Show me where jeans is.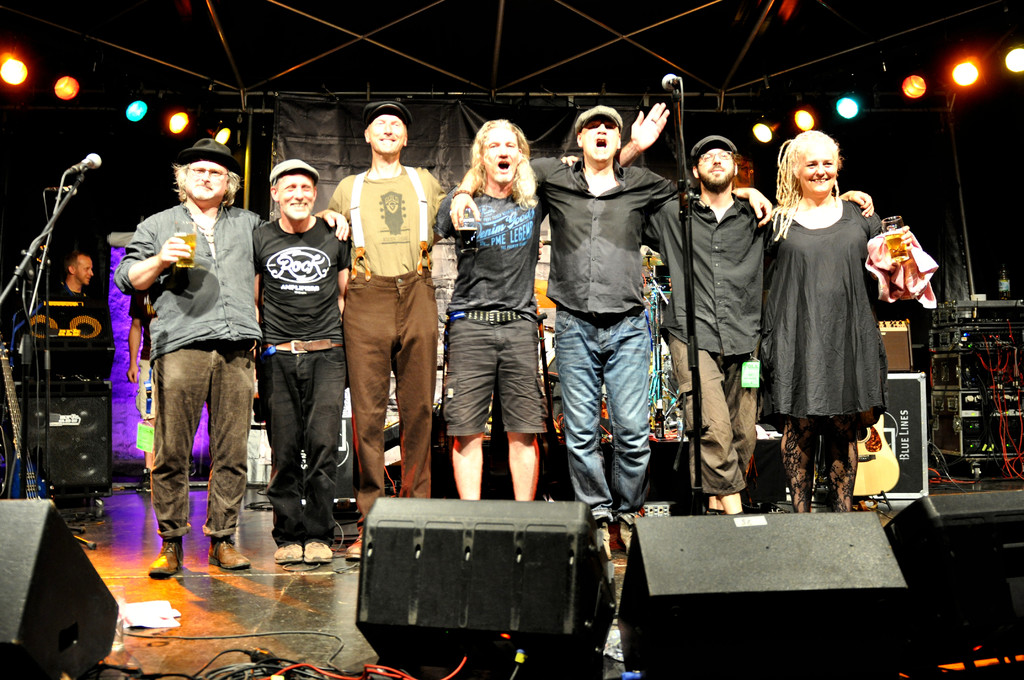
jeans is at <region>550, 303, 650, 525</region>.
